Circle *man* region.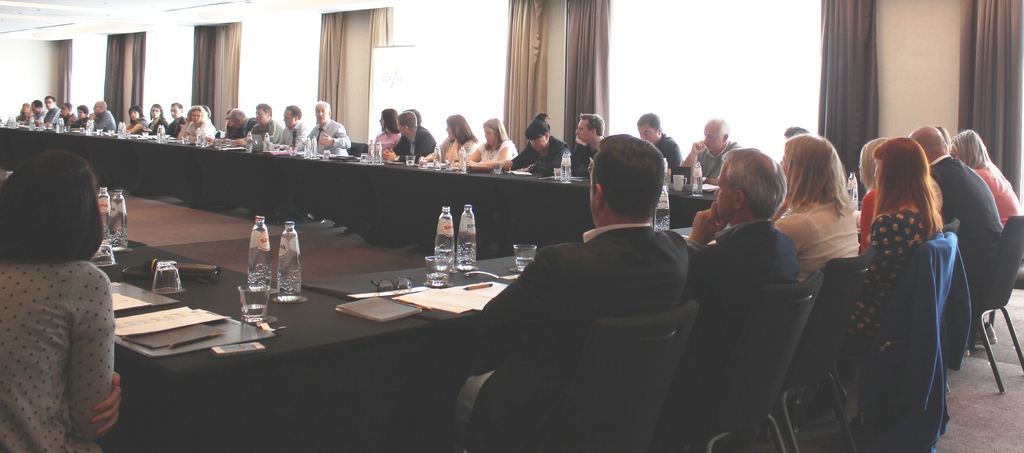
Region: 296/102/350/161.
